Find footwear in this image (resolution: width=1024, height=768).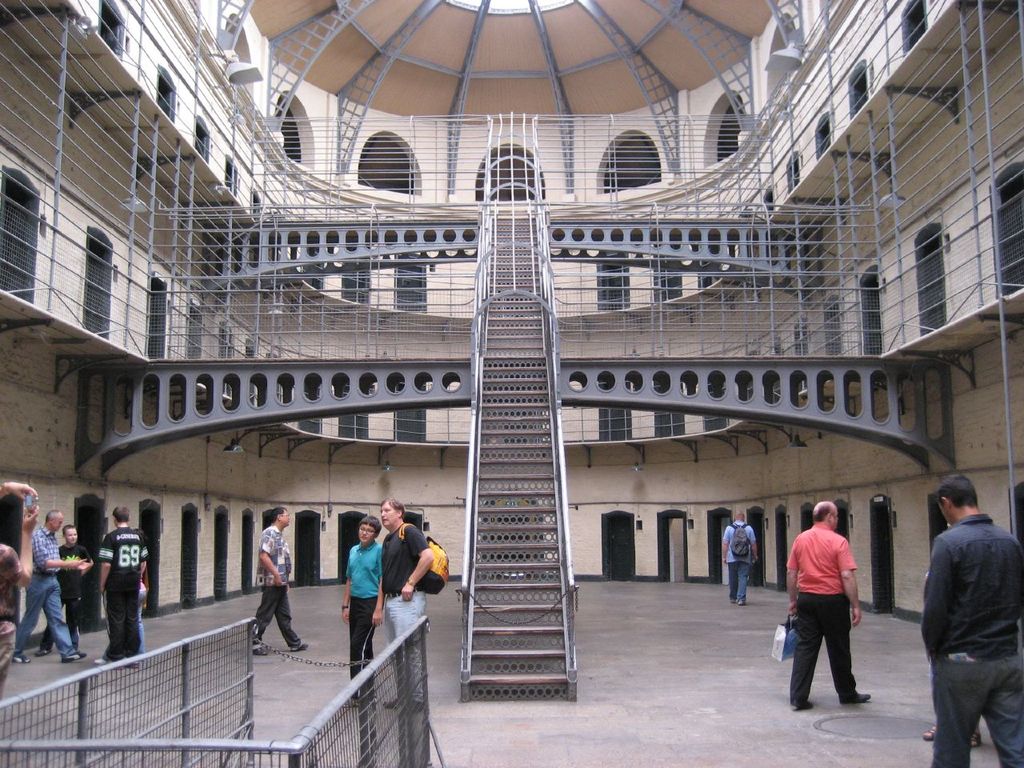
(left=287, top=634, right=307, bottom=646).
